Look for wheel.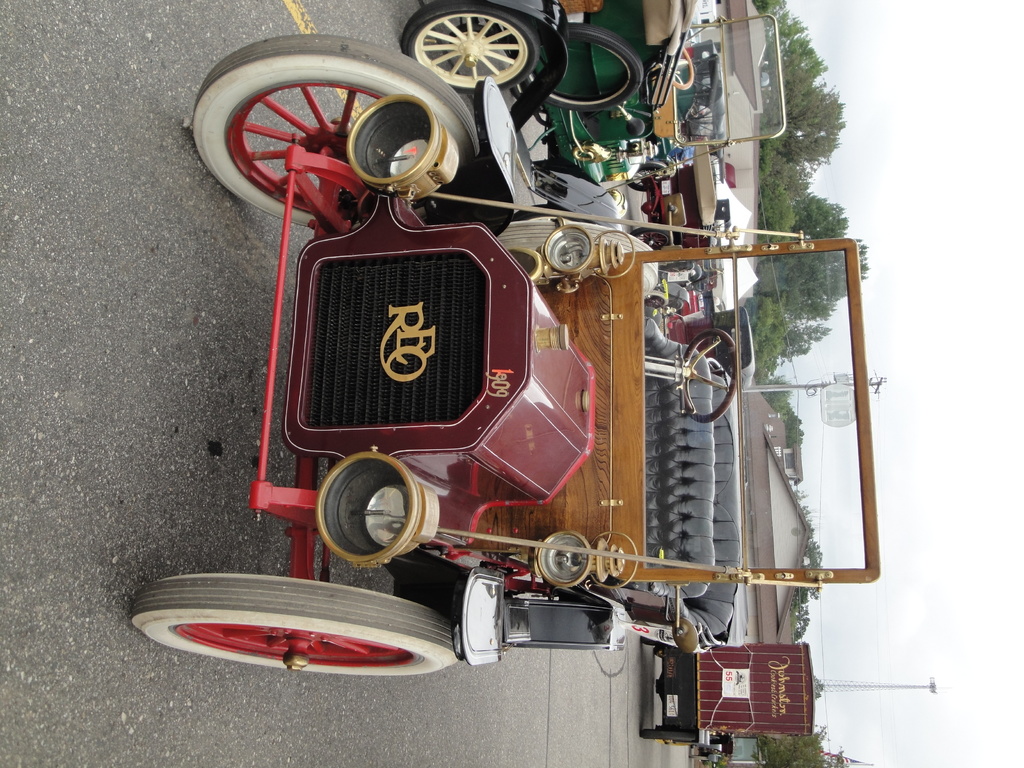
Found: [536, 17, 643, 109].
